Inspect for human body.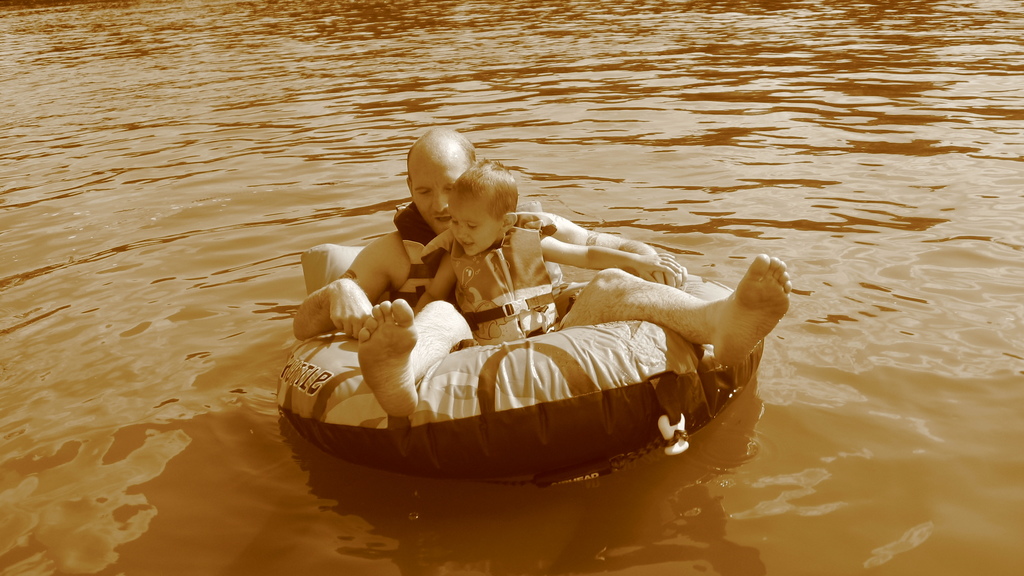
Inspection: [289,206,792,424].
